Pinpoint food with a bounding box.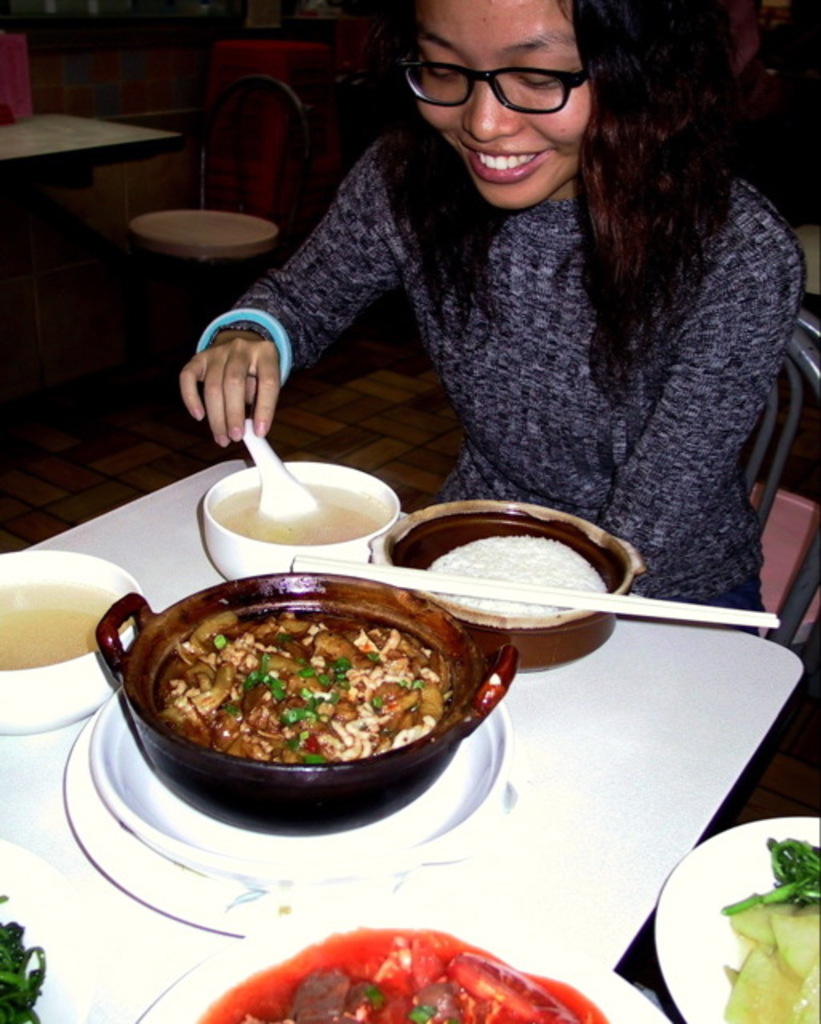
197,922,610,1022.
